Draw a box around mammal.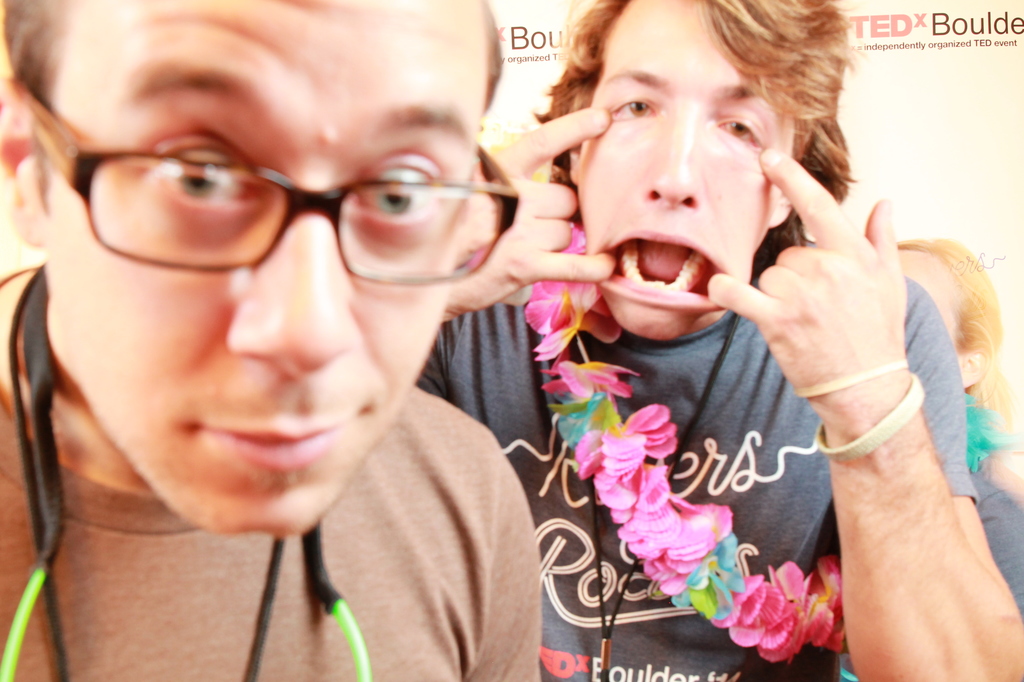
left=397, top=0, right=1023, bottom=669.
